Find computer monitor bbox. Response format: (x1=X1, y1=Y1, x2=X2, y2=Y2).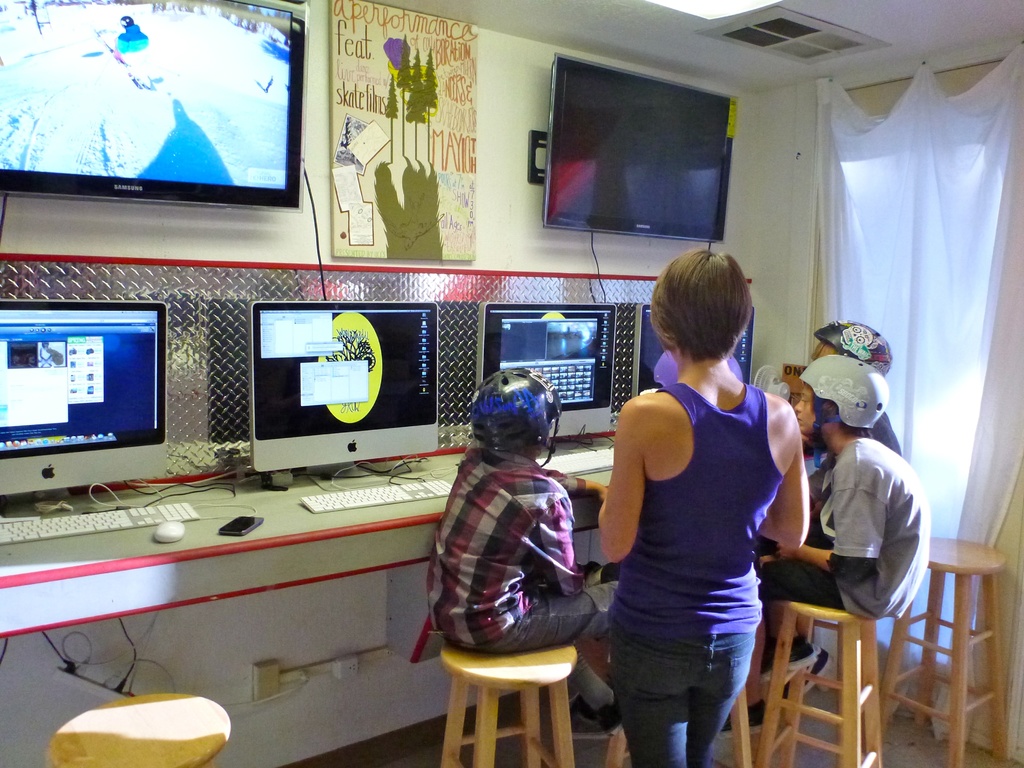
(x1=476, y1=303, x2=616, y2=433).
